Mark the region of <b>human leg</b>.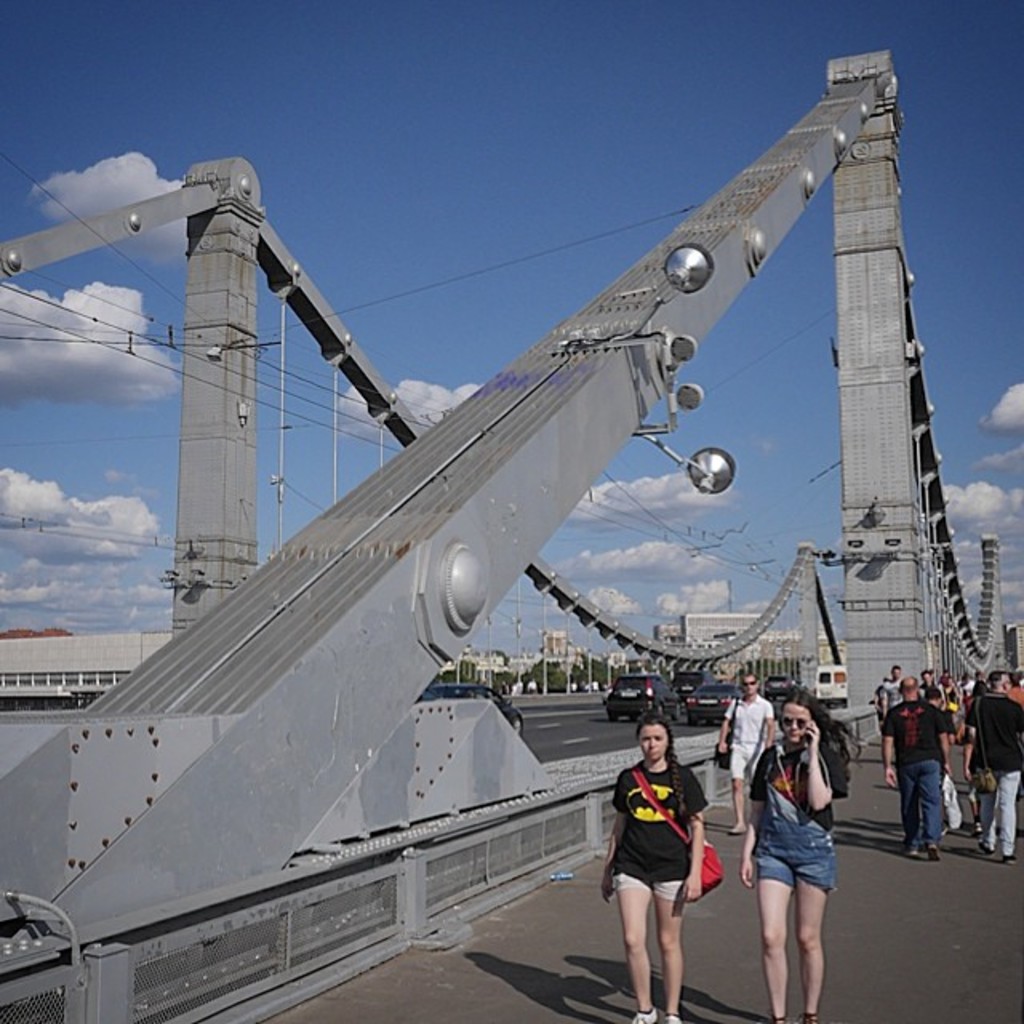
Region: <region>994, 773, 1019, 864</region>.
